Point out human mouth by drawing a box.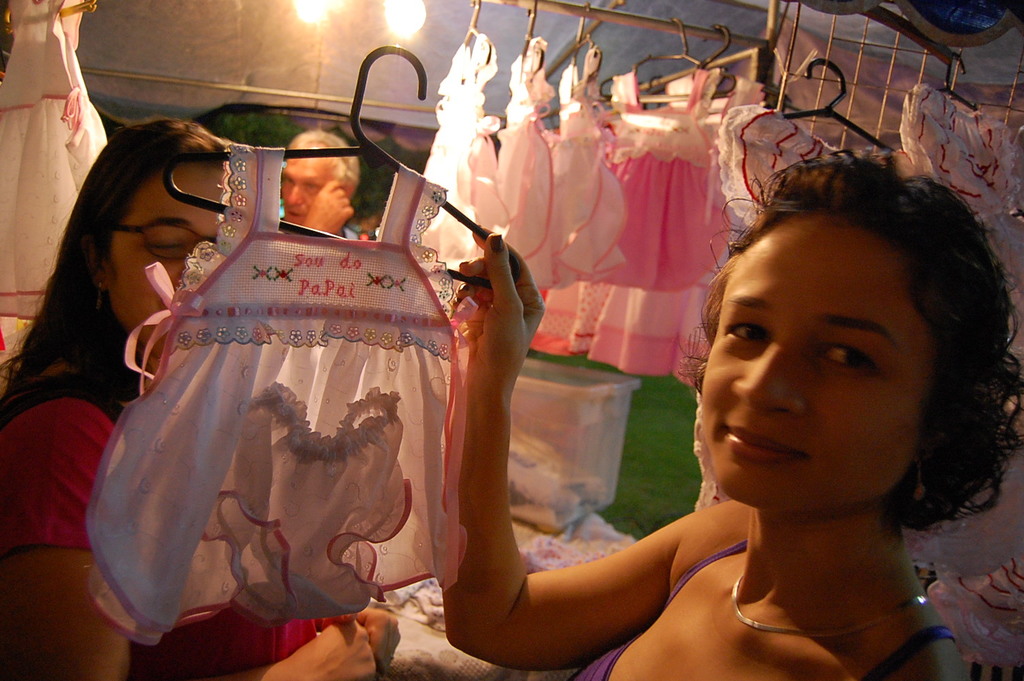
l=724, t=427, r=811, b=462.
